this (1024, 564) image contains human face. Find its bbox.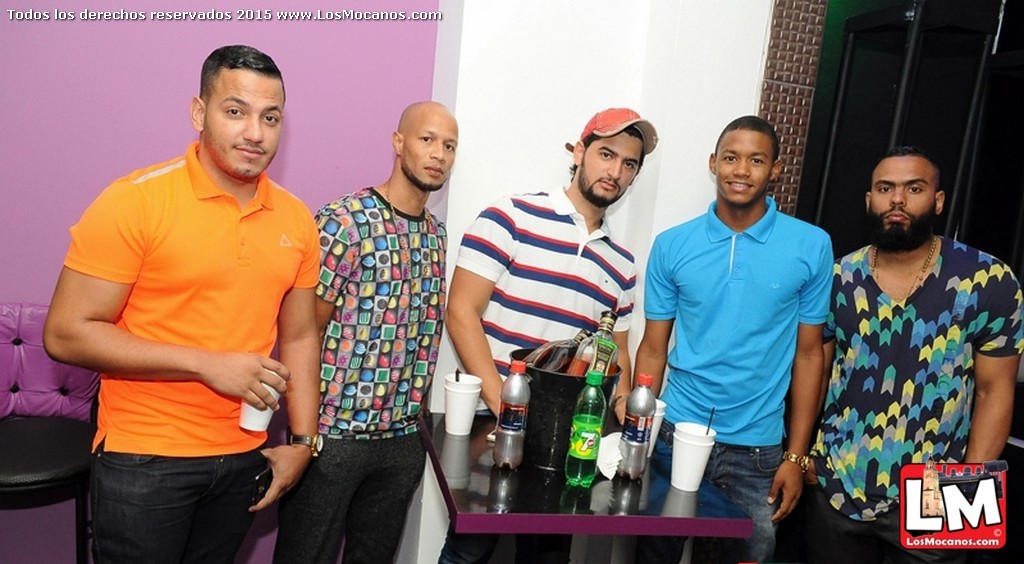
locate(714, 132, 774, 204).
